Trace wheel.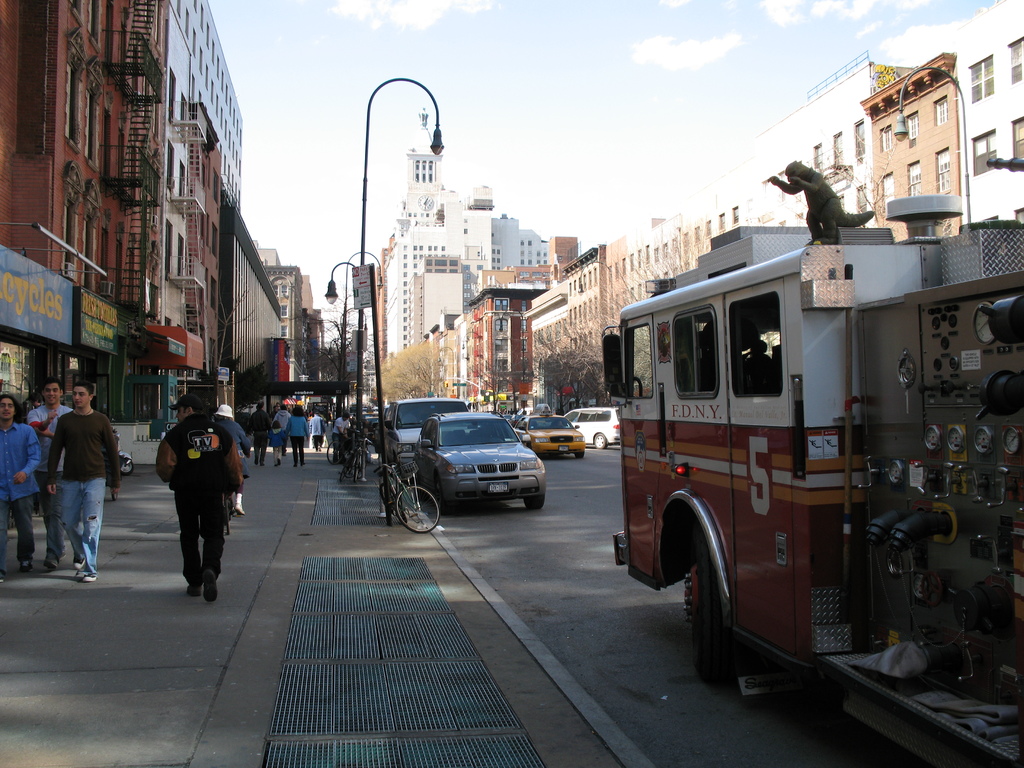
Traced to <region>680, 543, 749, 678</region>.
